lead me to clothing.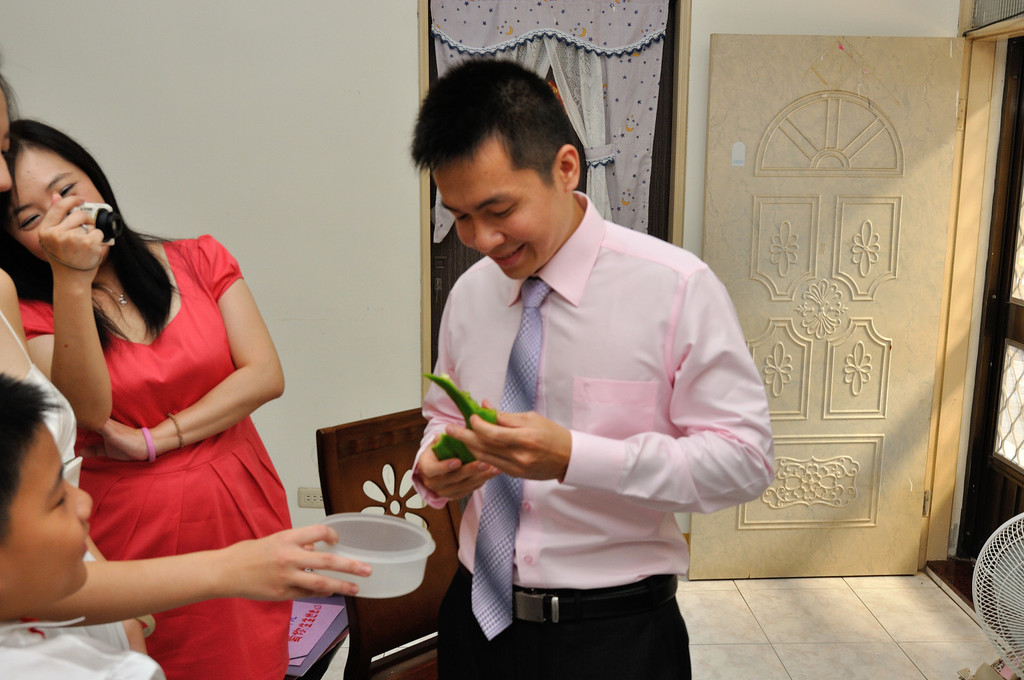
Lead to box=[437, 204, 750, 679].
